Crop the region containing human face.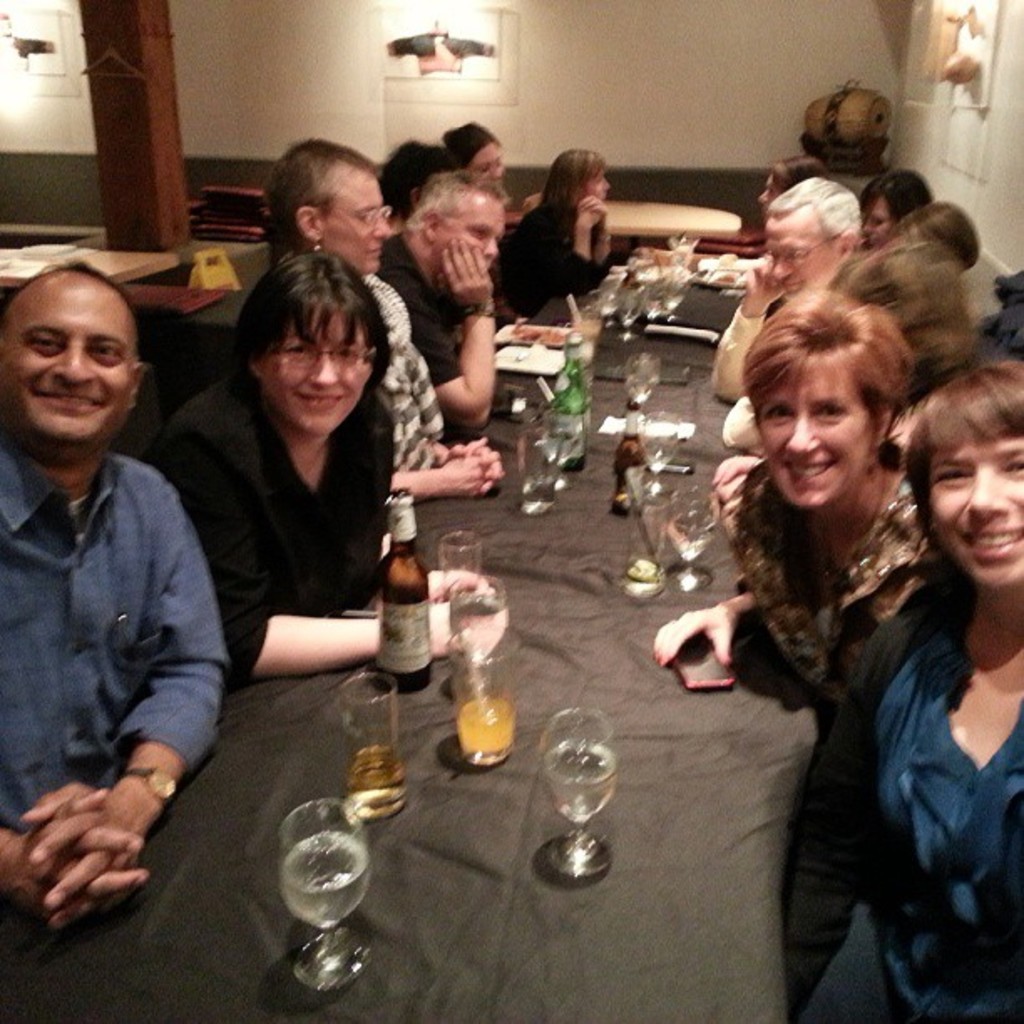
Crop region: {"x1": 320, "y1": 159, "x2": 392, "y2": 274}.
